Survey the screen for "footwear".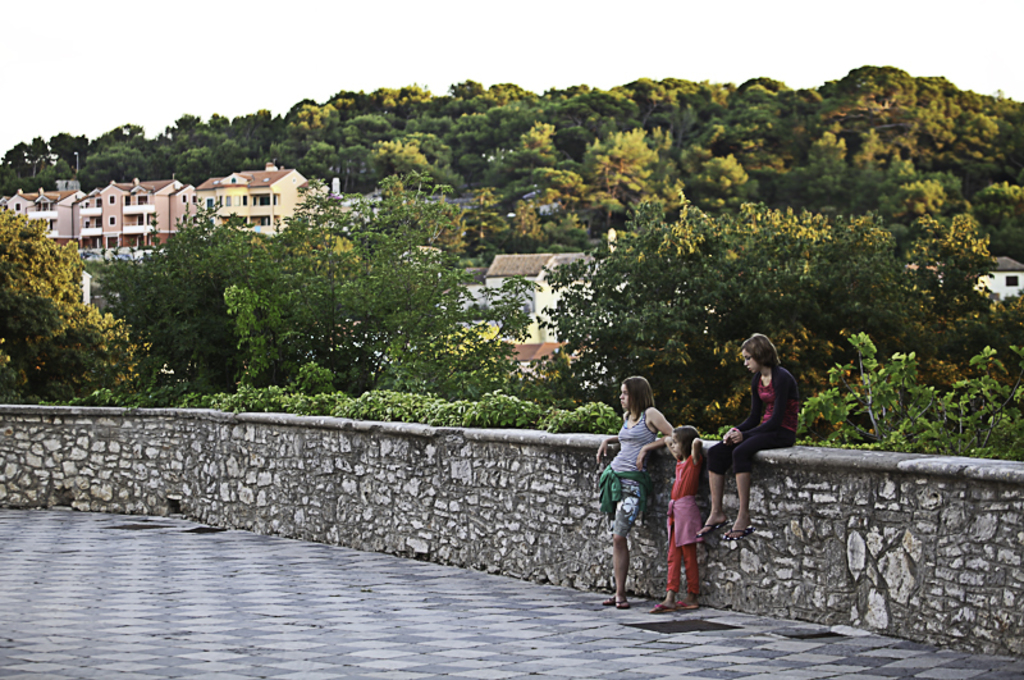
Survey found: {"x1": 604, "y1": 595, "x2": 611, "y2": 603}.
